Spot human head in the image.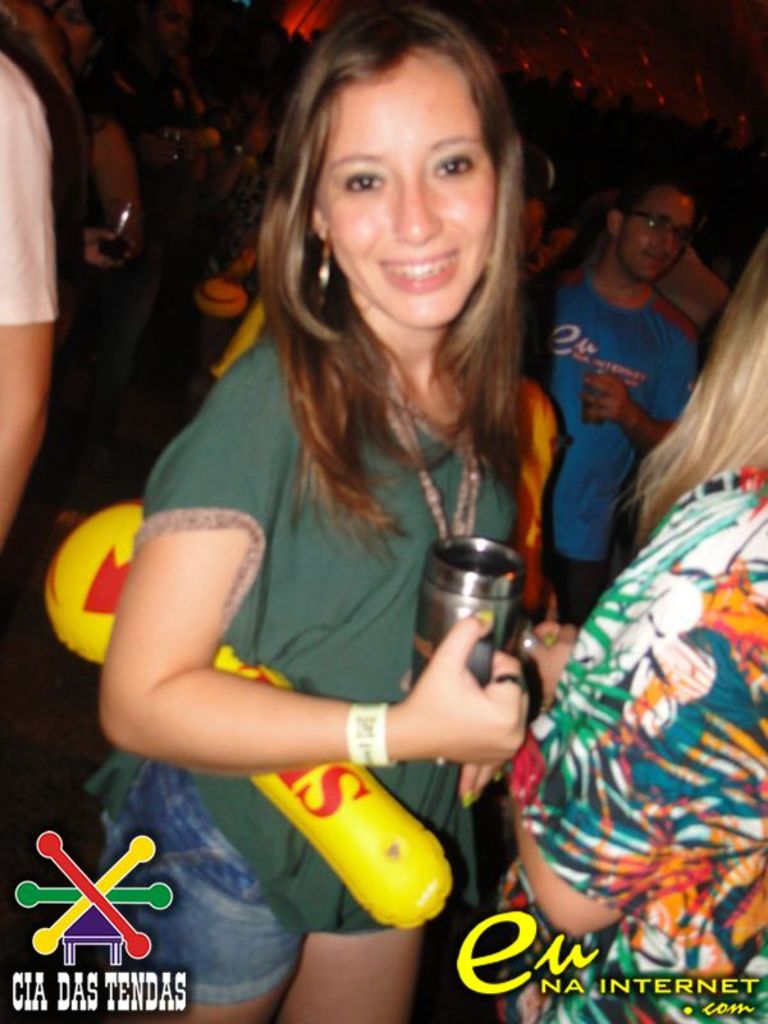
human head found at select_region(607, 173, 708, 280).
